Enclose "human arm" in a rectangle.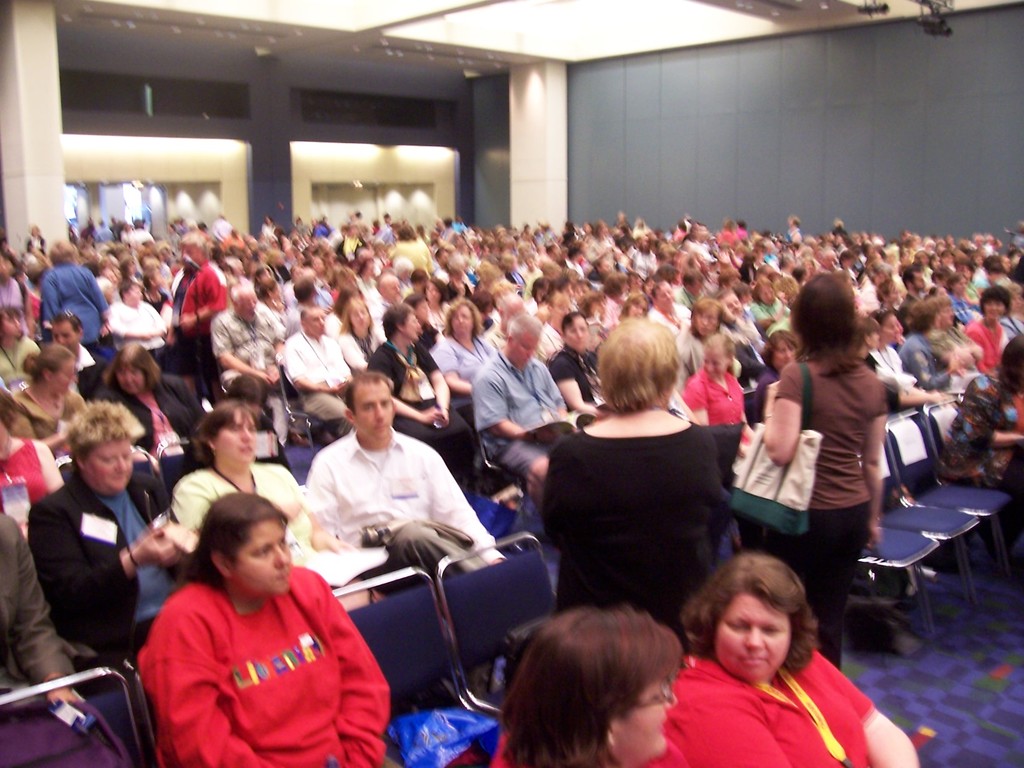
bbox(90, 280, 114, 327).
